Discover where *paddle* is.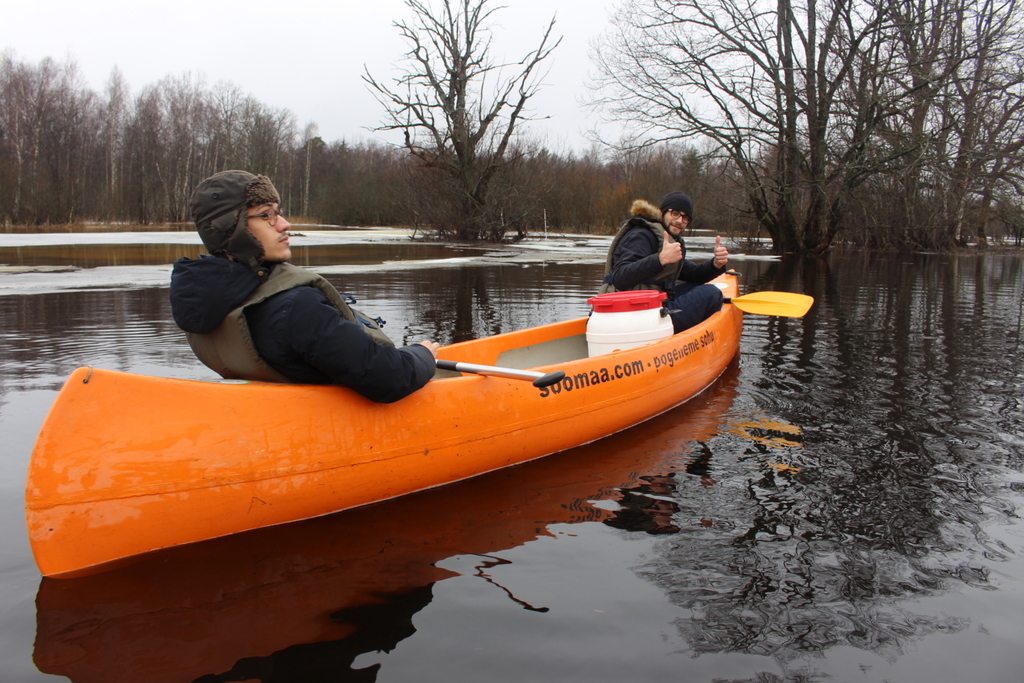
Discovered at {"left": 724, "top": 290, "right": 817, "bottom": 317}.
